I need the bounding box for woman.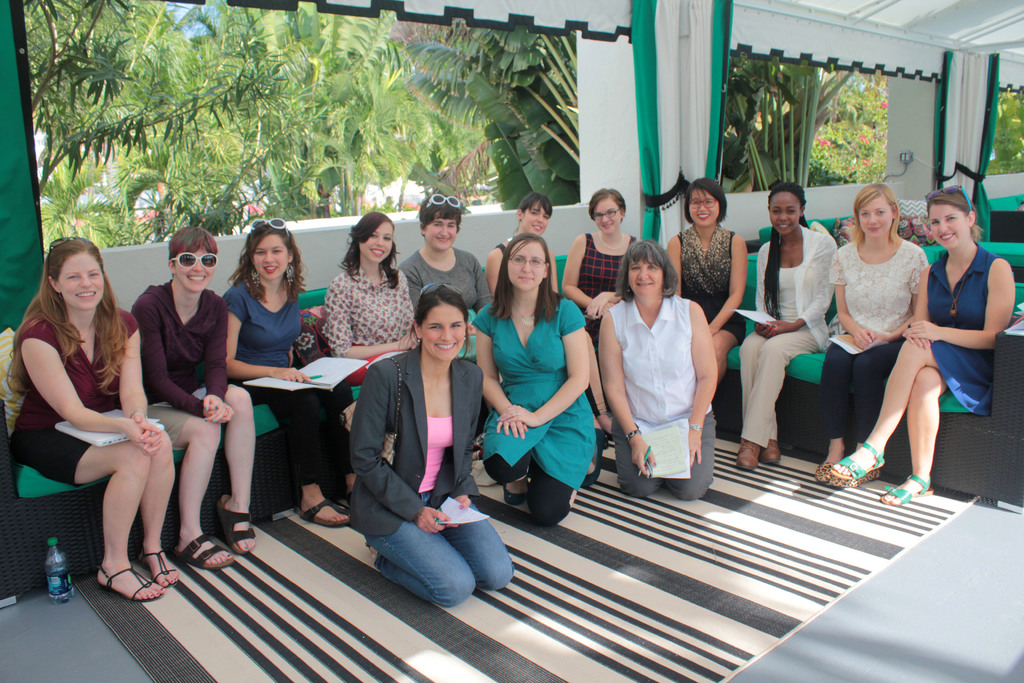
Here it is: (left=5, top=231, right=182, bottom=607).
